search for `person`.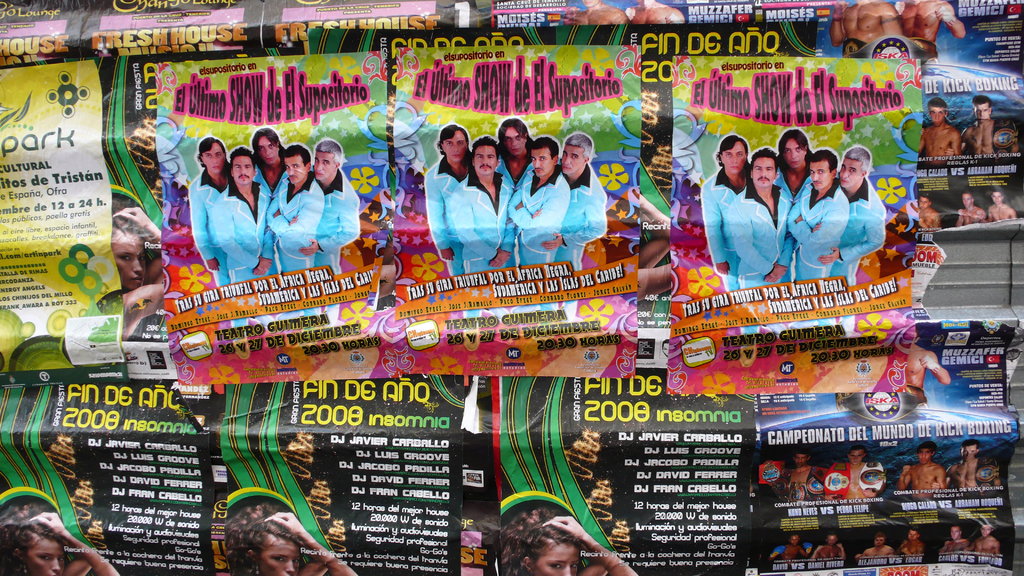
Found at x1=826 y1=448 x2=878 y2=506.
